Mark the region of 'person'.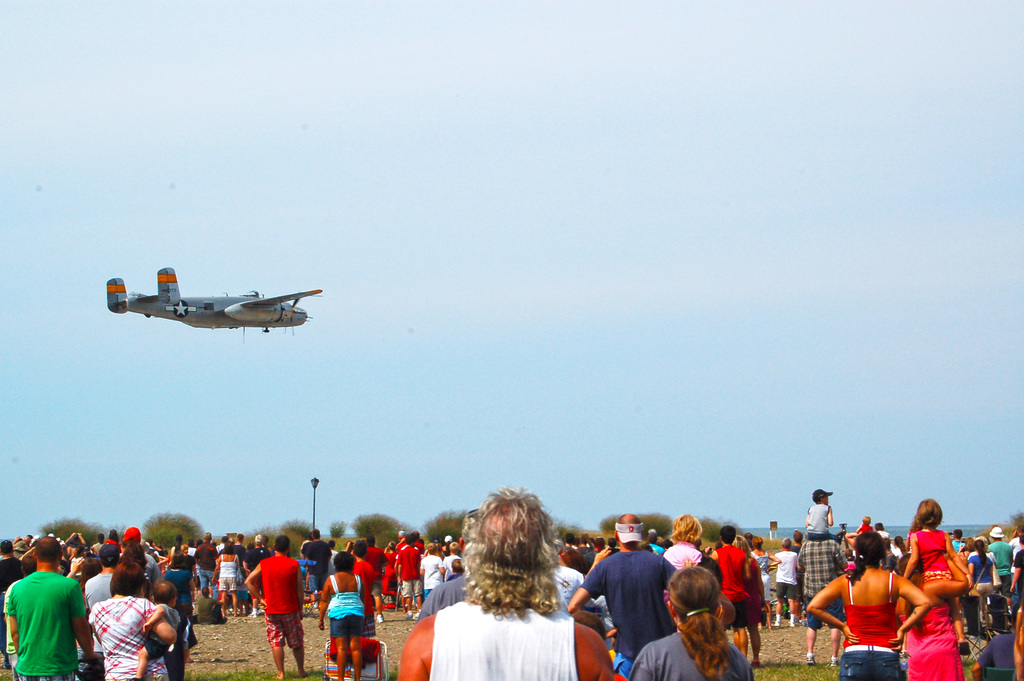
Region: <box>10,536,89,680</box>.
